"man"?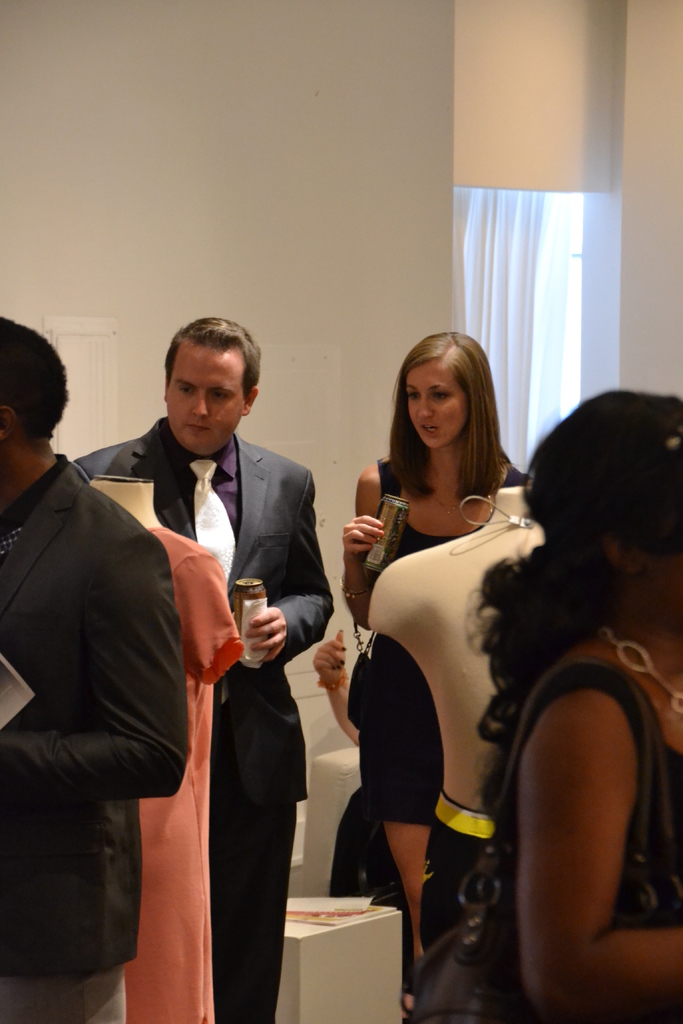
bbox(65, 314, 333, 1023)
